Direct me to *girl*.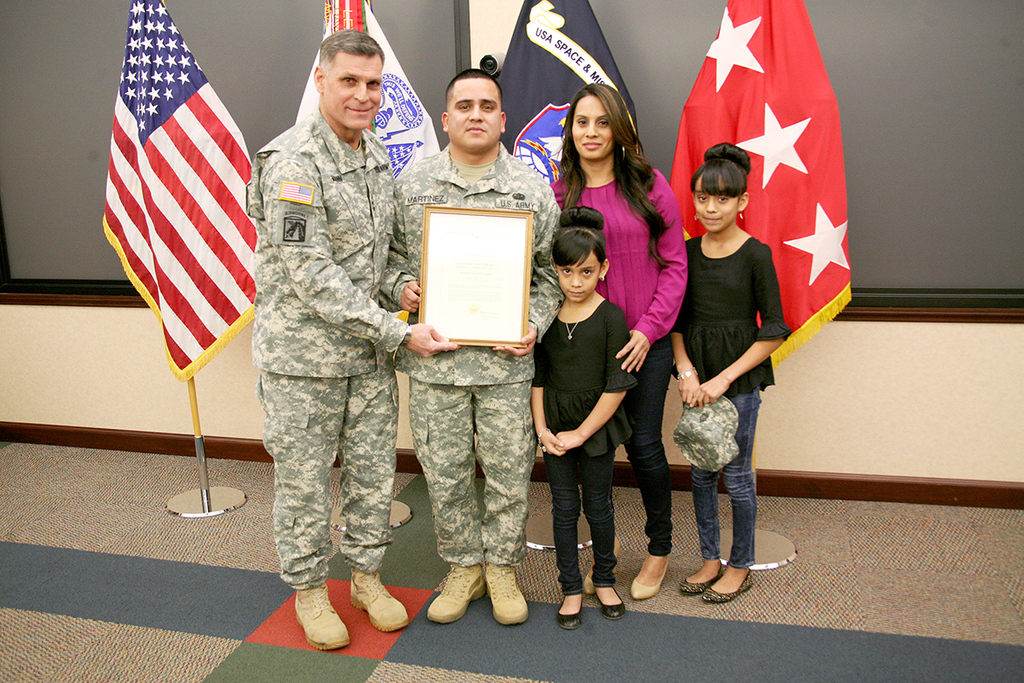
Direction: (x1=552, y1=94, x2=689, y2=594).
